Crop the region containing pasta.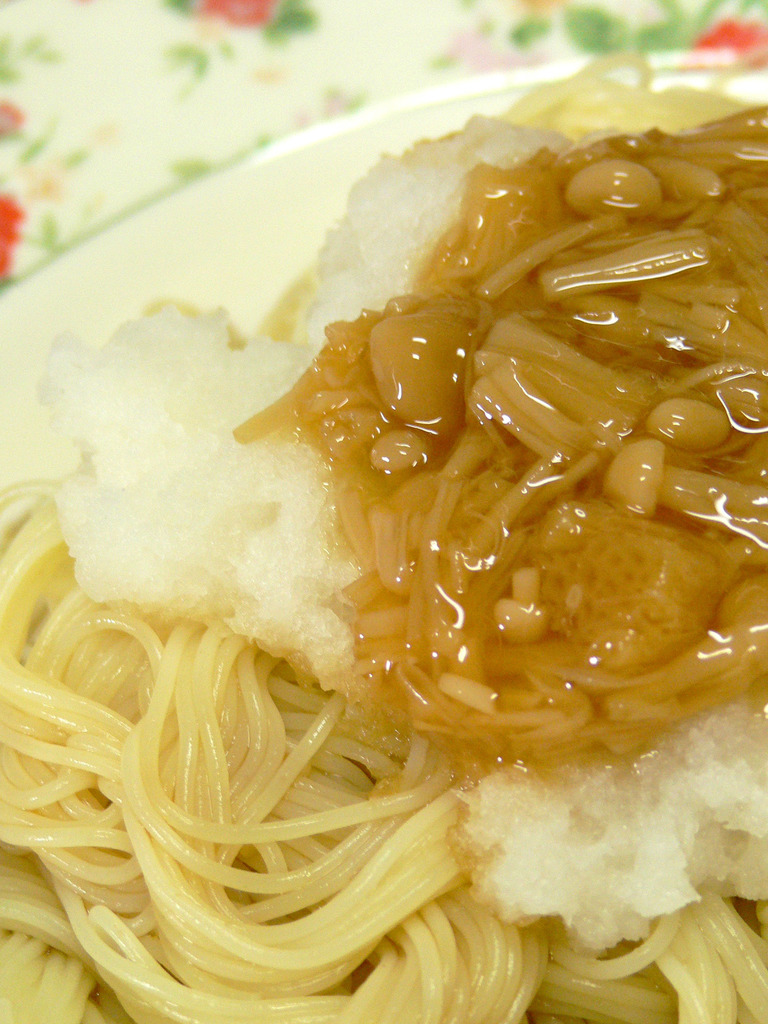
Crop region: [0, 43, 767, 1023].
